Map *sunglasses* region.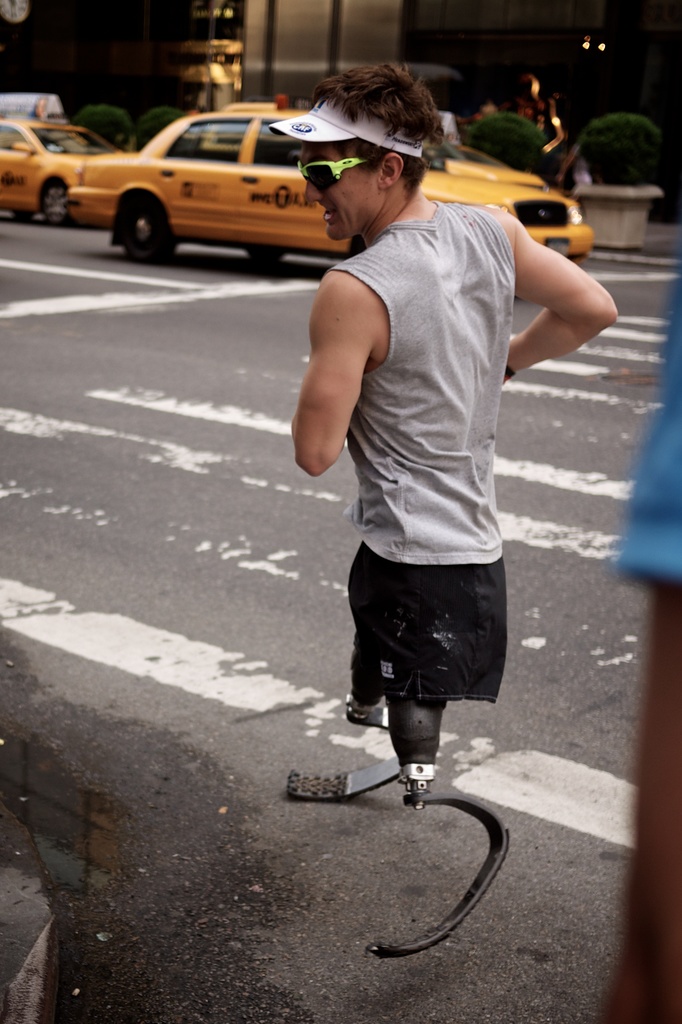
Mapped to [x1=300, y1=154, x2=376, y2=191].
